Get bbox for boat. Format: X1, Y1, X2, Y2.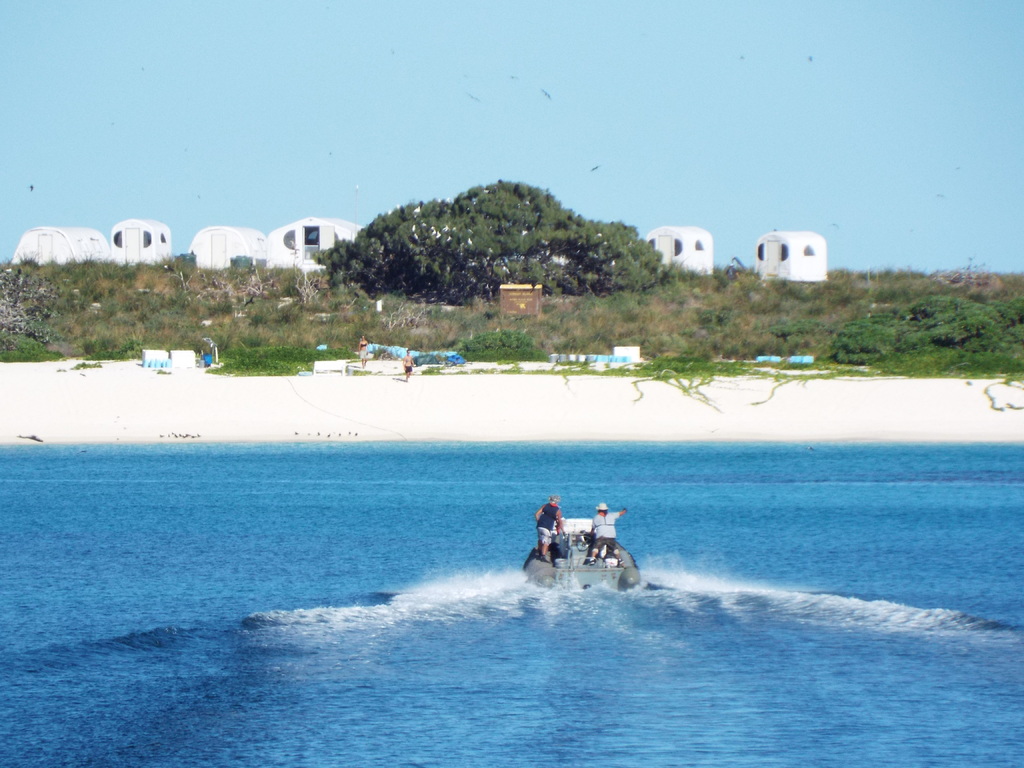
511, 503, 645, 596.
